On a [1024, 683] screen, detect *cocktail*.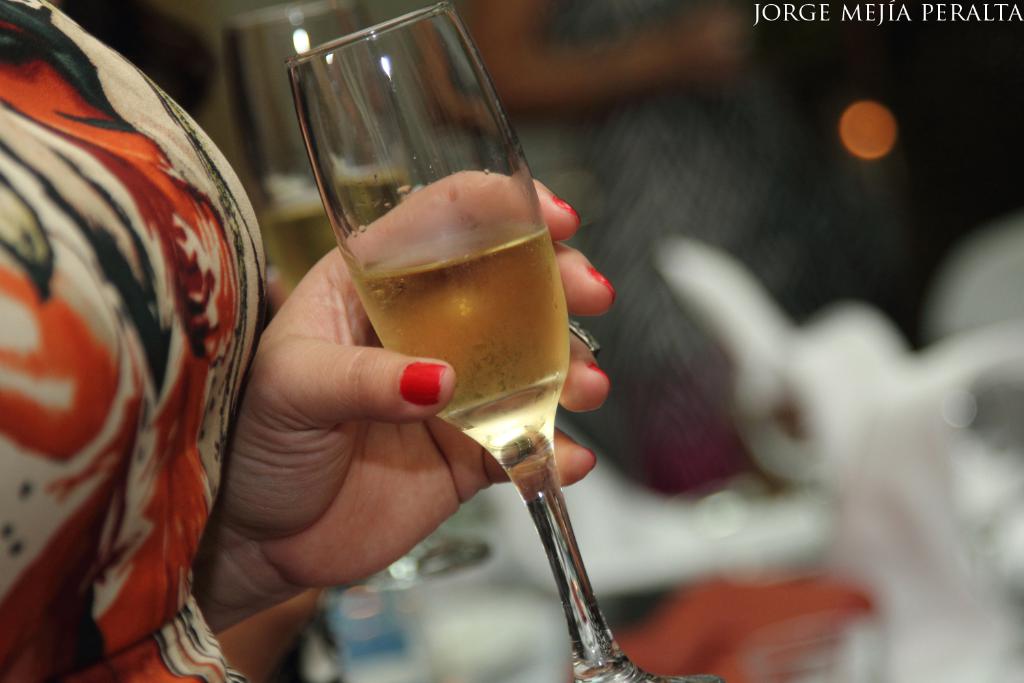
268,18,595,639.
